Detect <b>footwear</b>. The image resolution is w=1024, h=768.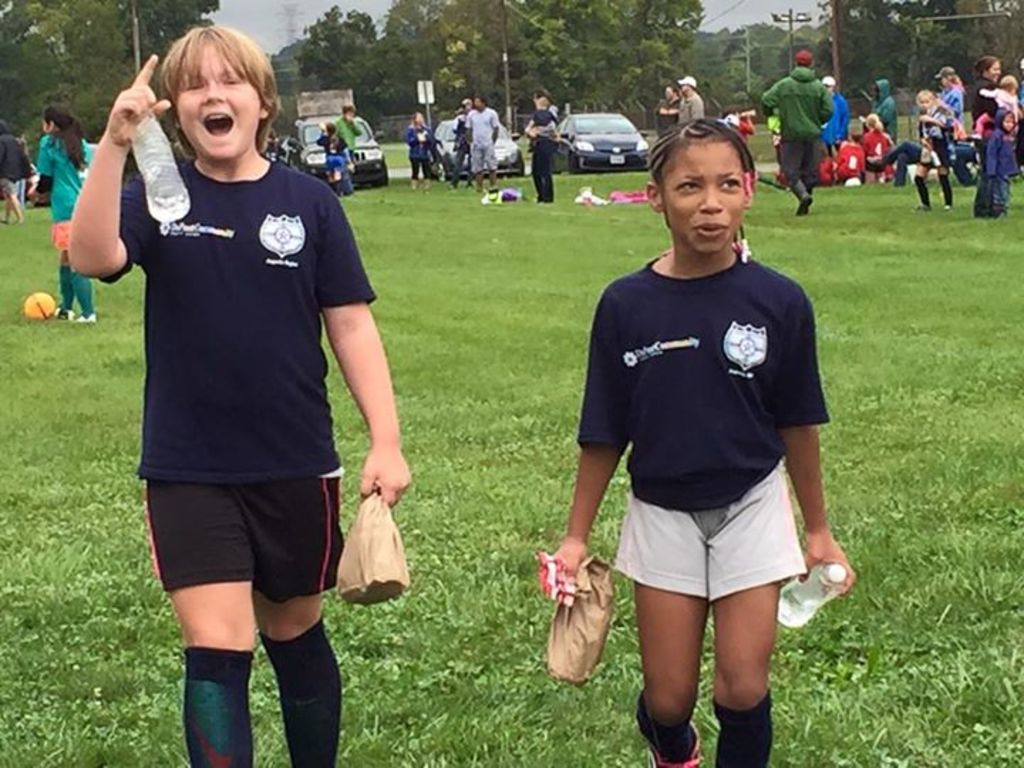
[916, 202, 927, 208].
